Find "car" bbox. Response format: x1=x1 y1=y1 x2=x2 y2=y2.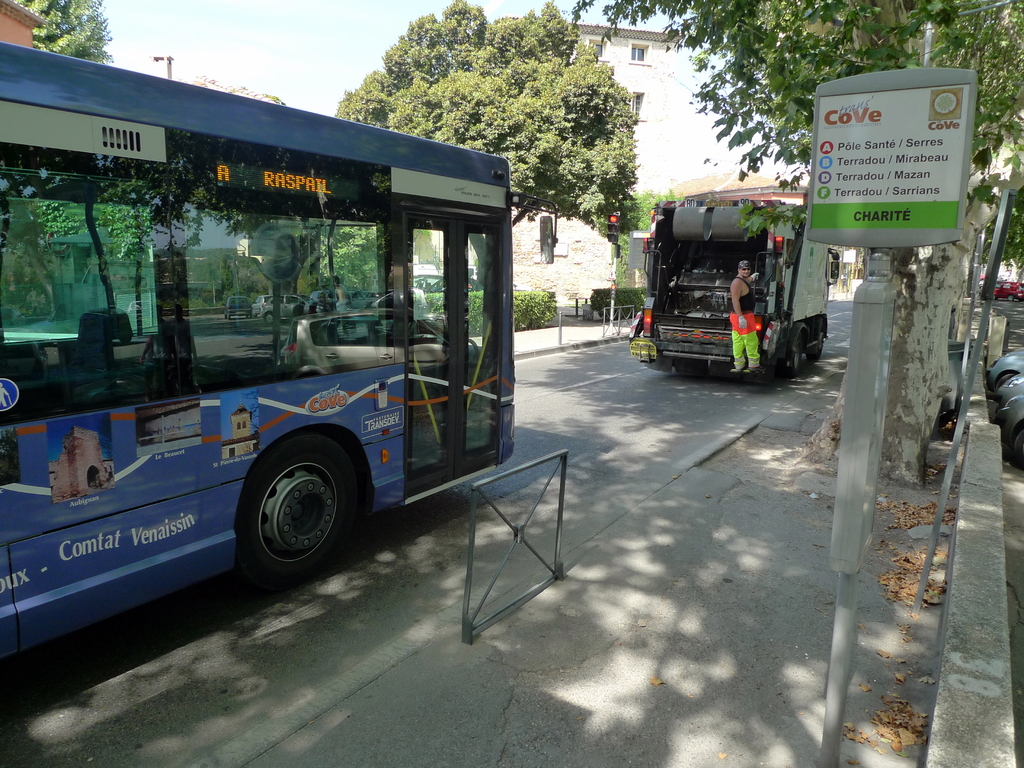
x1=993 y1=281 x2=1023 y2=301.
